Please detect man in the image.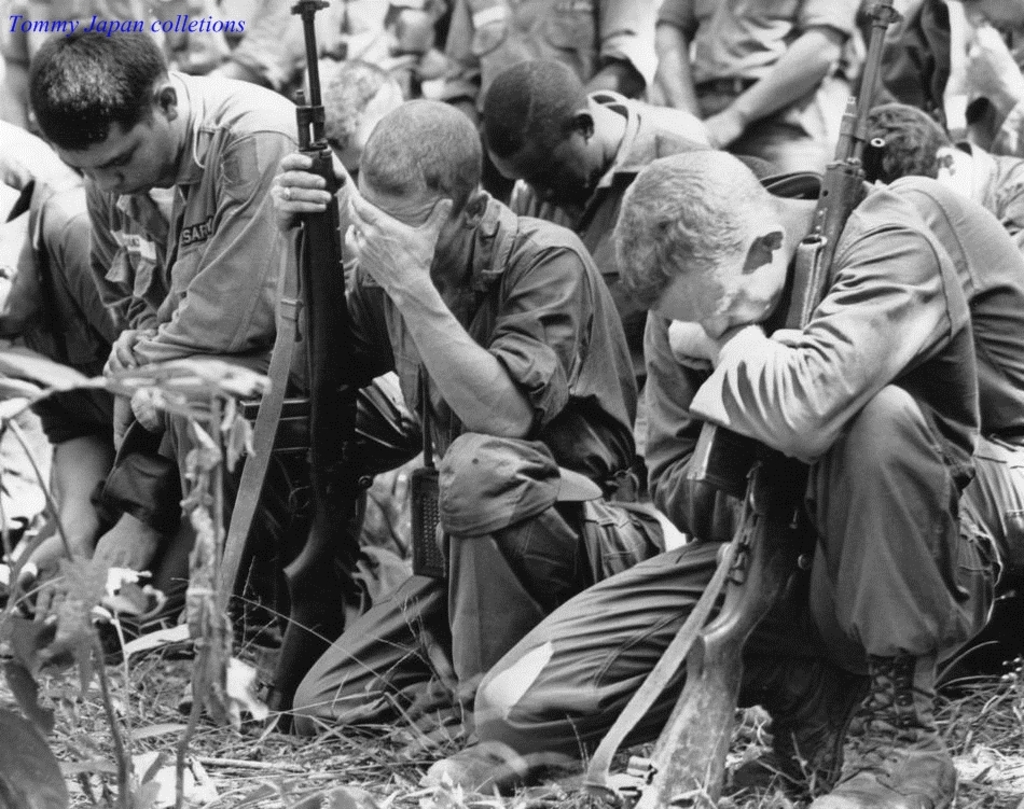
(left=289, top=47, right=410, bottom=193).
